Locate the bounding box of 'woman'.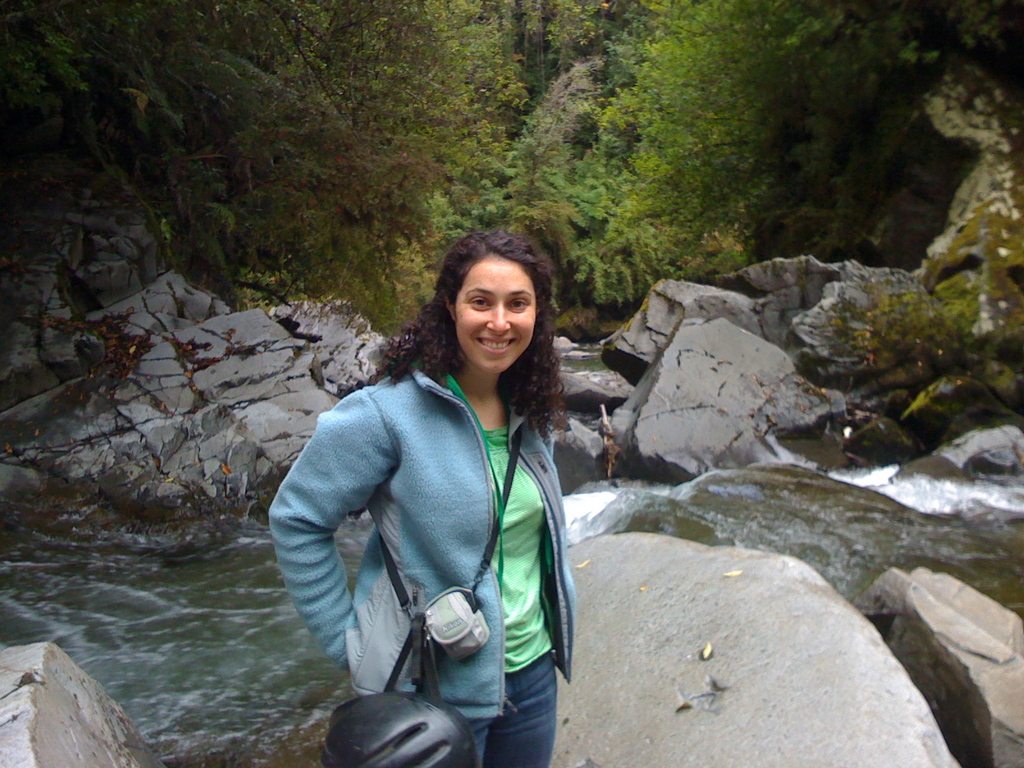
Bounding box: detection(273, 221, 609, 767).
